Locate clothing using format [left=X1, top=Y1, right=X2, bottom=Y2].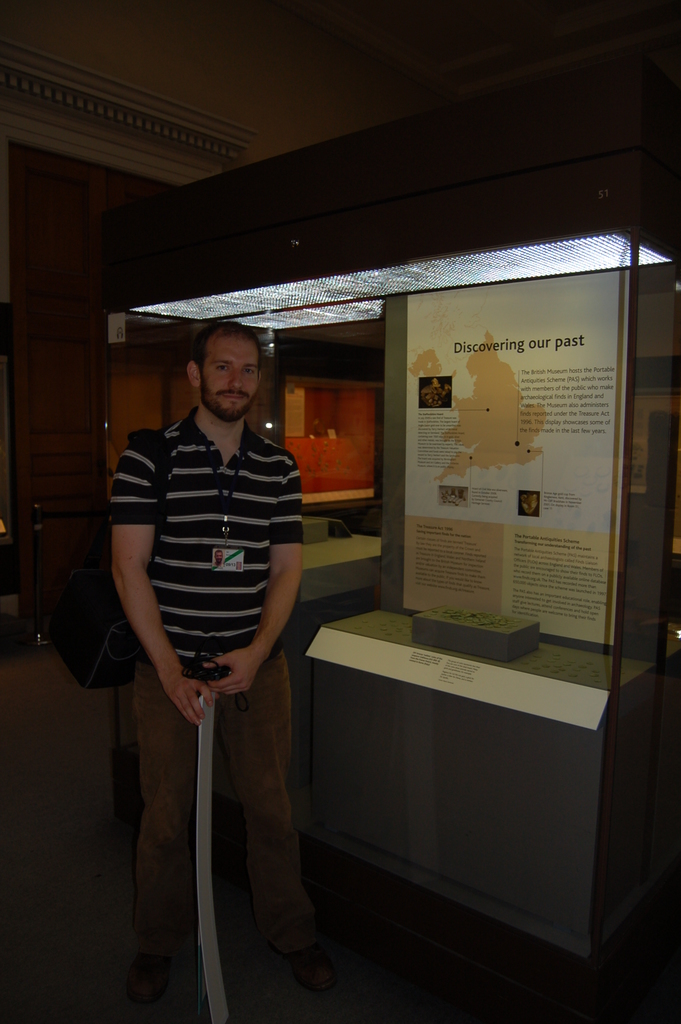
[left=95, top=367, right=310, bottom=855].
